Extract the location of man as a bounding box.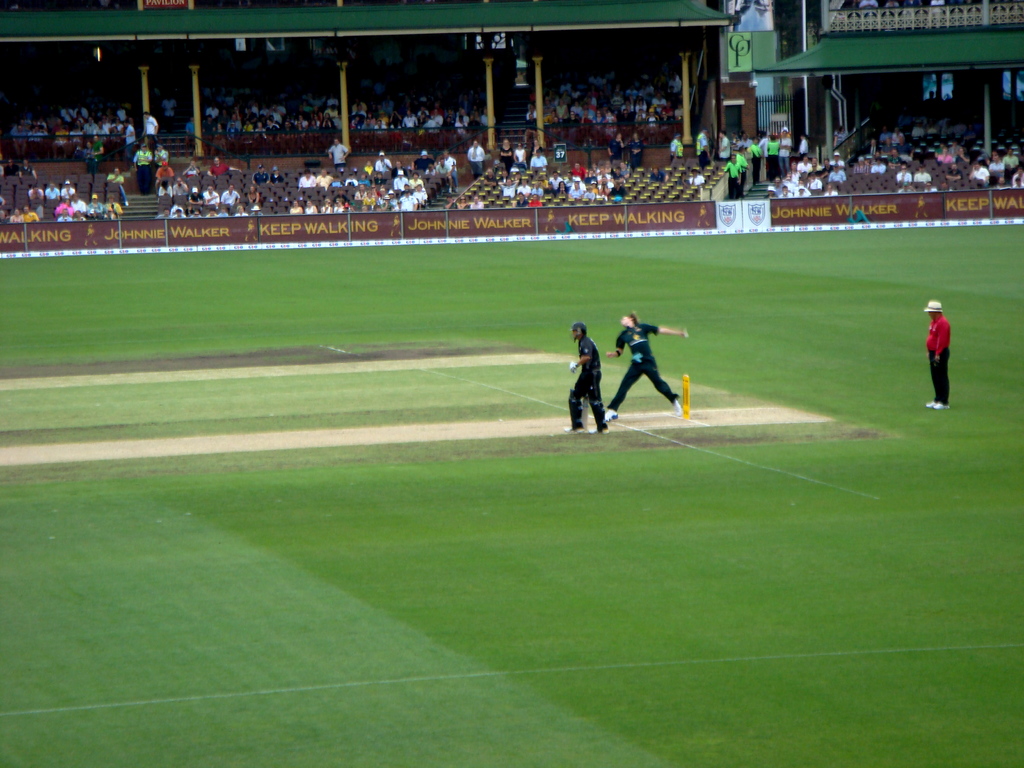
{"x1": 568, "y1": 321, "x2": 607, "y2": 433}.
